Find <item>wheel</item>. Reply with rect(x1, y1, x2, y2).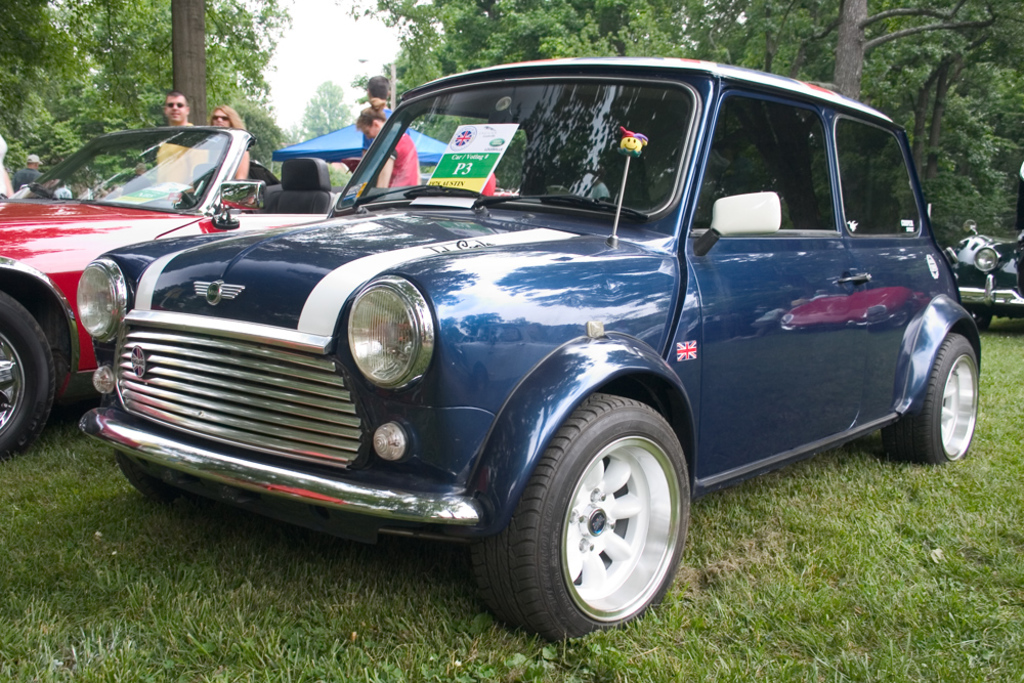
rect(490, 393, 695, 638).
